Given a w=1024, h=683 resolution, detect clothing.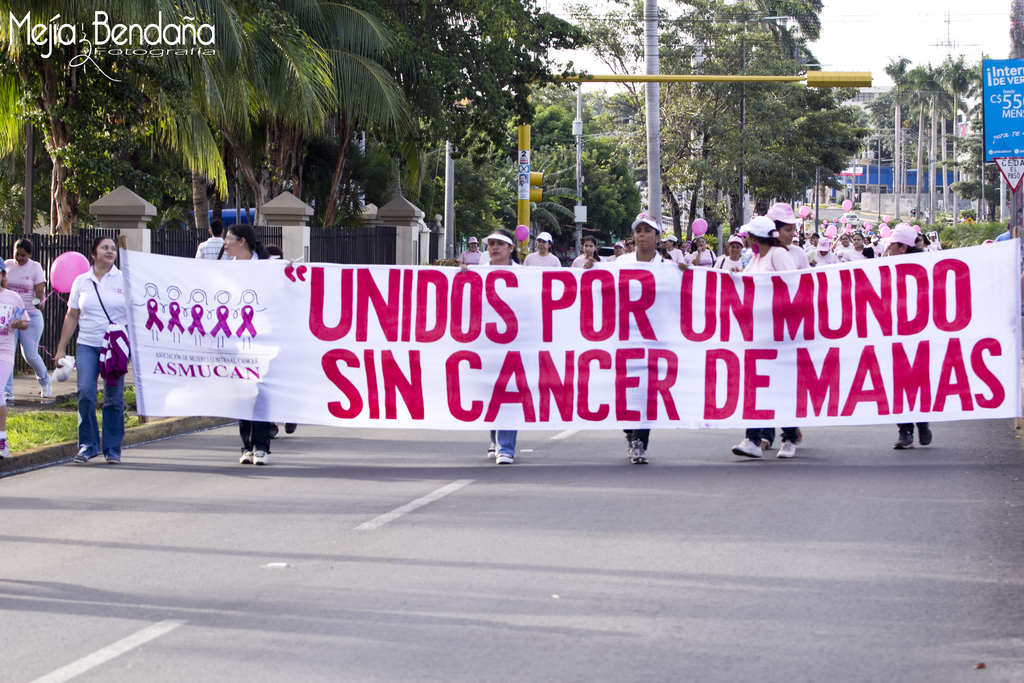
614,254,677,263.
